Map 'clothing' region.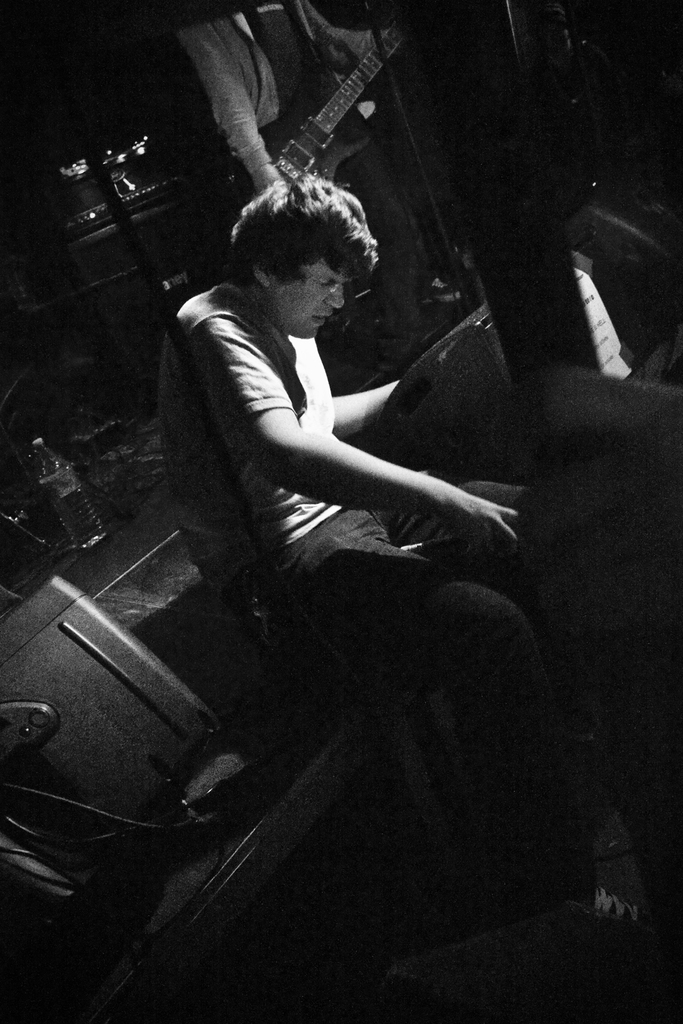
Mapped to {"left": 150, "top": 282, "right": 604, "bottom": 861}.
